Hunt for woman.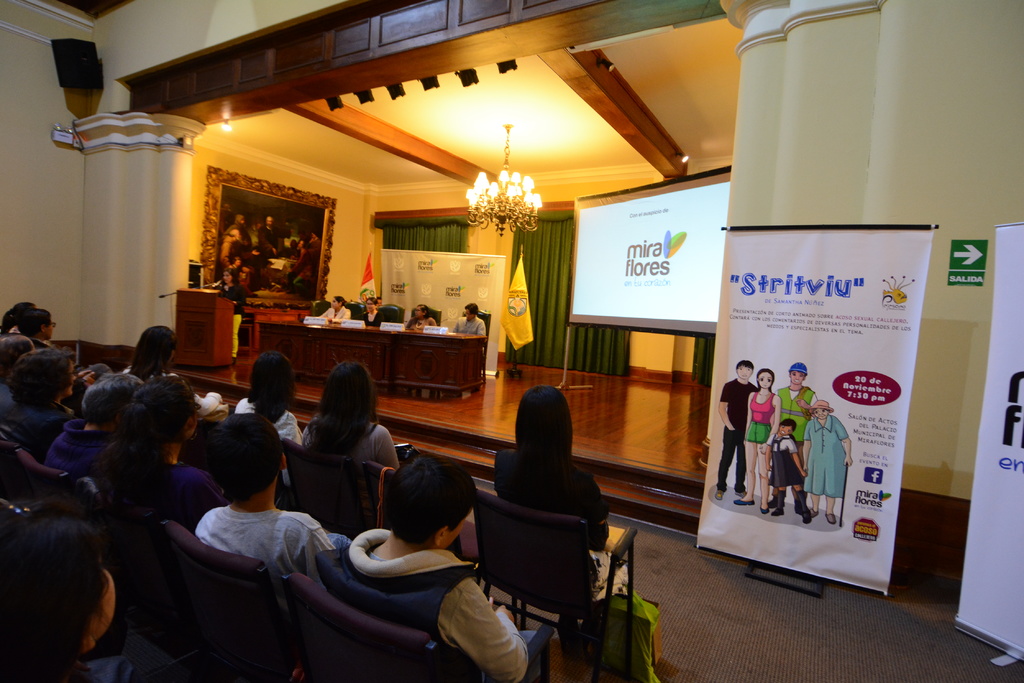
Hunted down at Rect(358, 296, 385, 326).
